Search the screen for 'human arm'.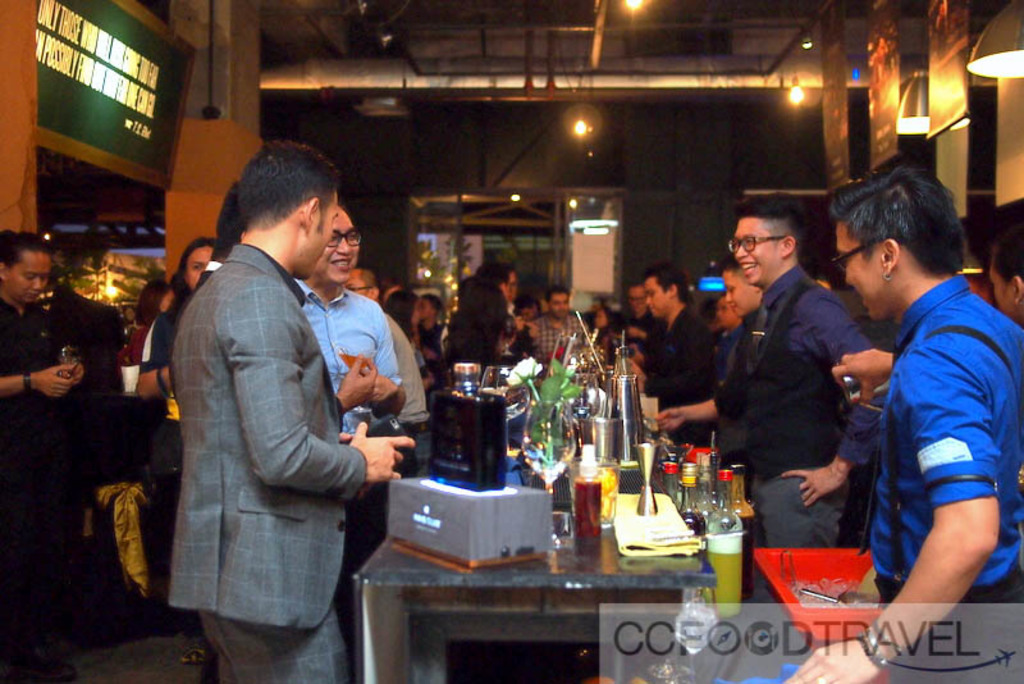
Found at [0,360,76,400].
